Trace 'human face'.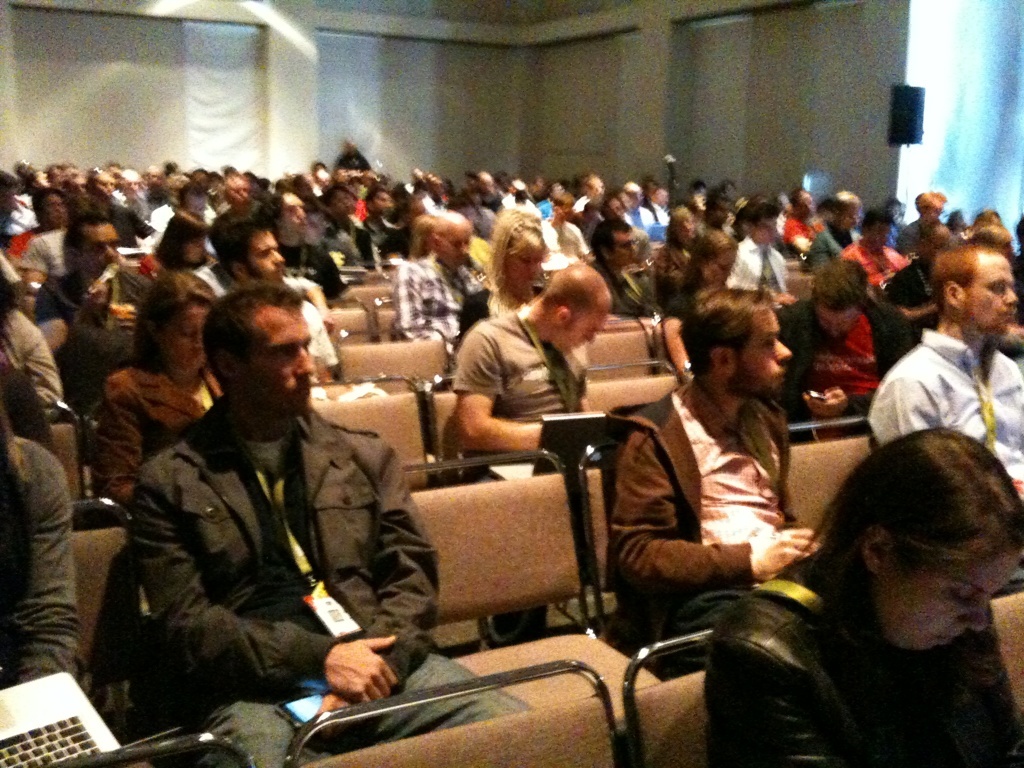
Traced to locate(69, 175, 89, 200).
